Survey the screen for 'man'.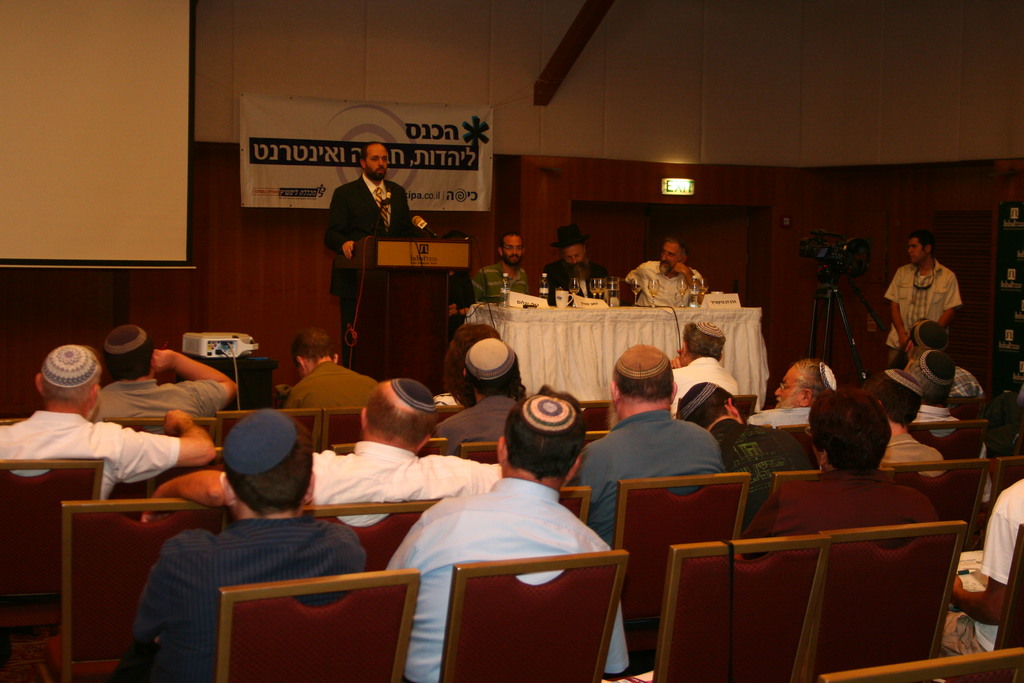
Survey found: 275 331 408 420.
